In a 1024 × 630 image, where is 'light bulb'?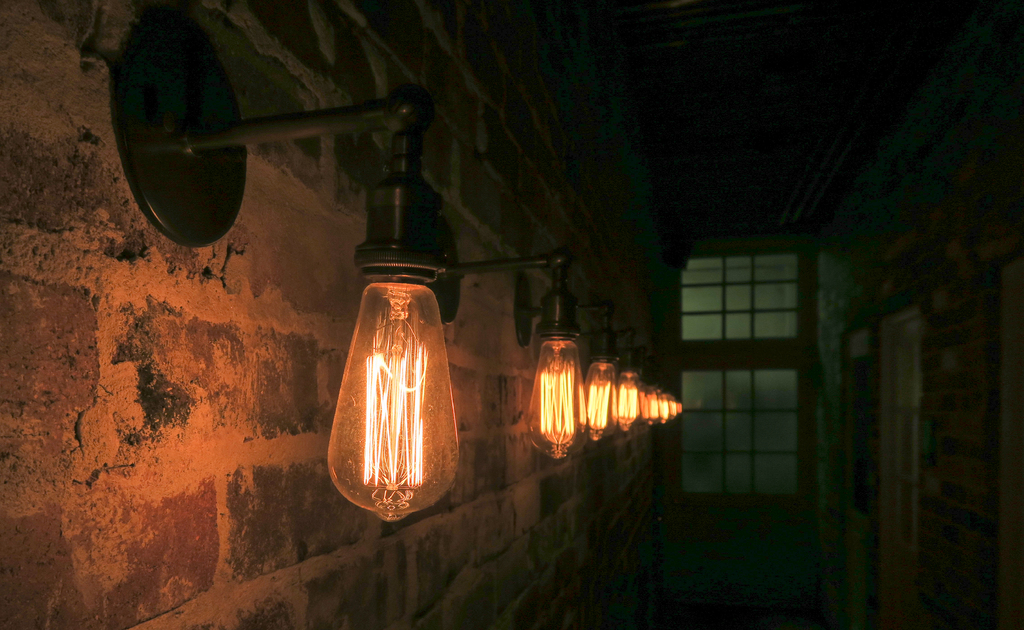
l=585, t=325, r=620, b=443.
